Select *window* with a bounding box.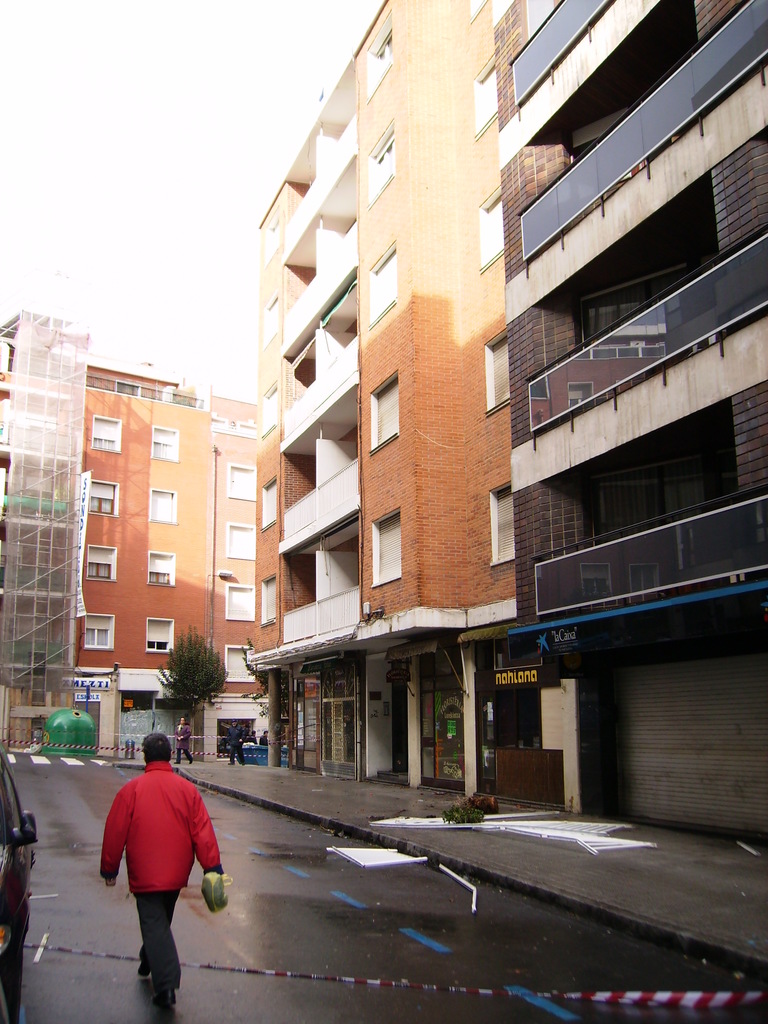
bbox=(361, 28, 389, 92).
